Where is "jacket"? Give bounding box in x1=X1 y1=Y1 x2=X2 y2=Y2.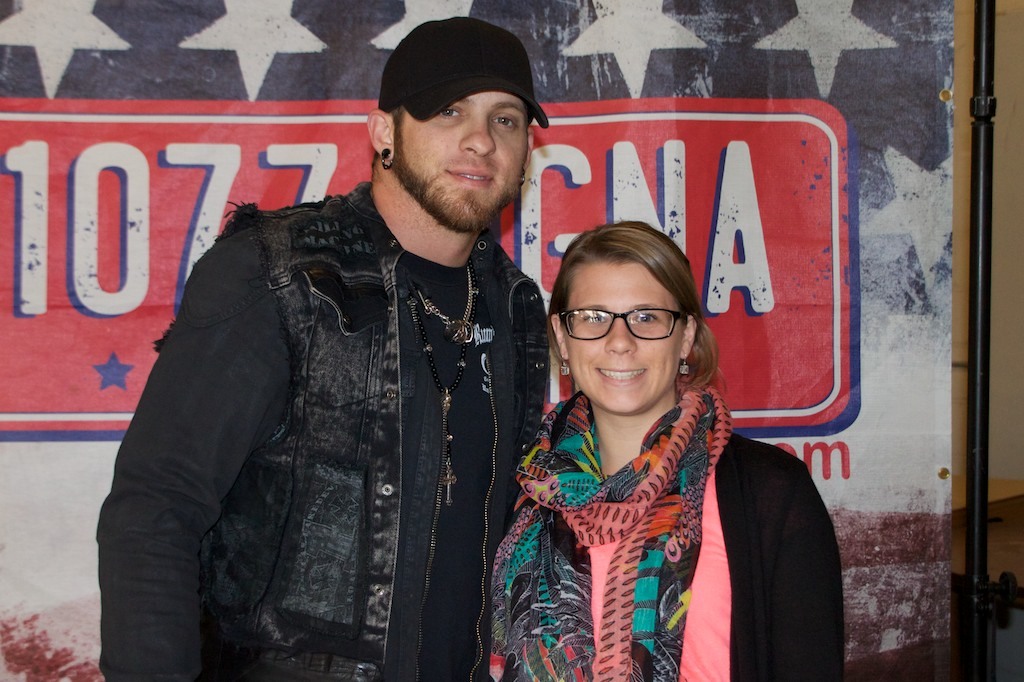
x1=153 y1=181 x2=547 y2=681.
